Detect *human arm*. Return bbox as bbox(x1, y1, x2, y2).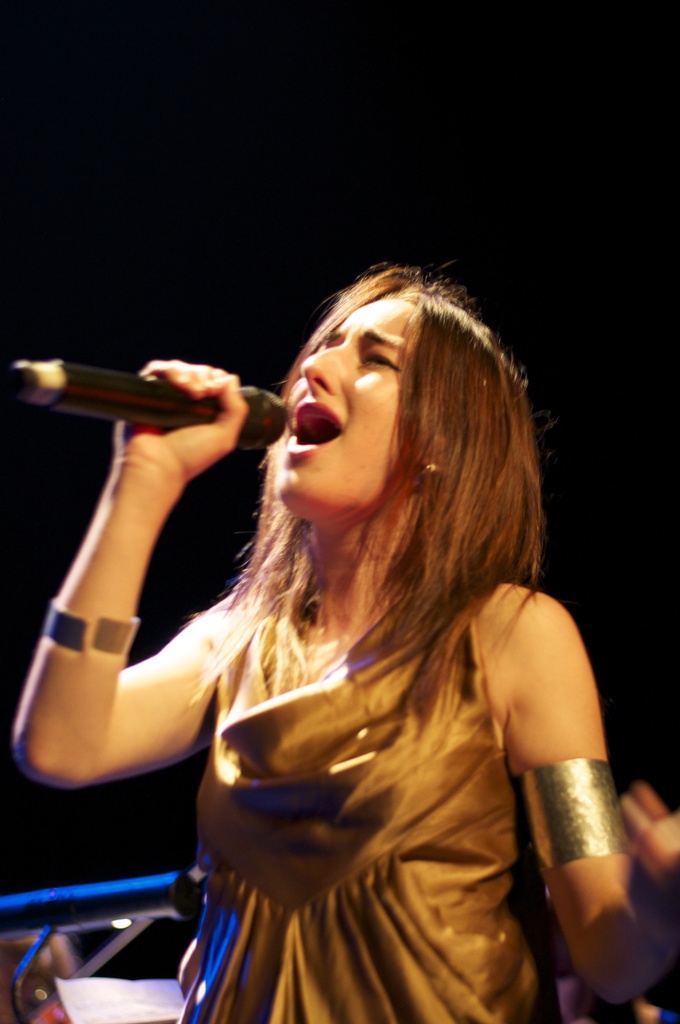
bbox(497, 585, 679, 1012).
